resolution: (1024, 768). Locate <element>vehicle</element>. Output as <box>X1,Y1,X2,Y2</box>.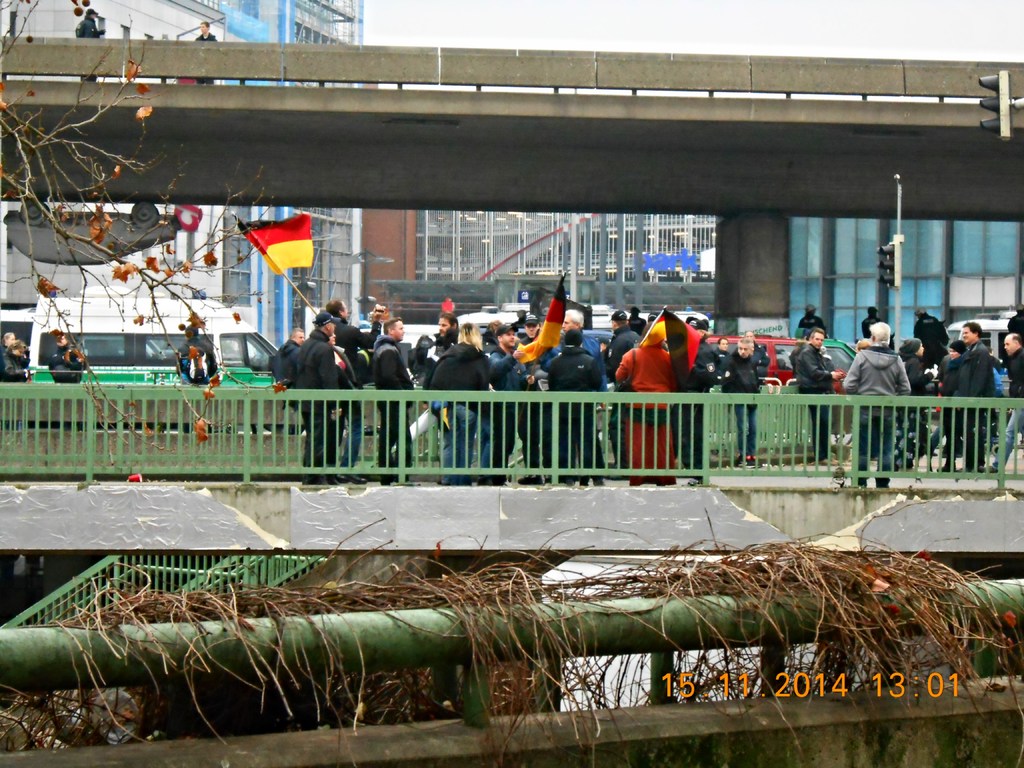
<box>705,326,845,404</box>.
